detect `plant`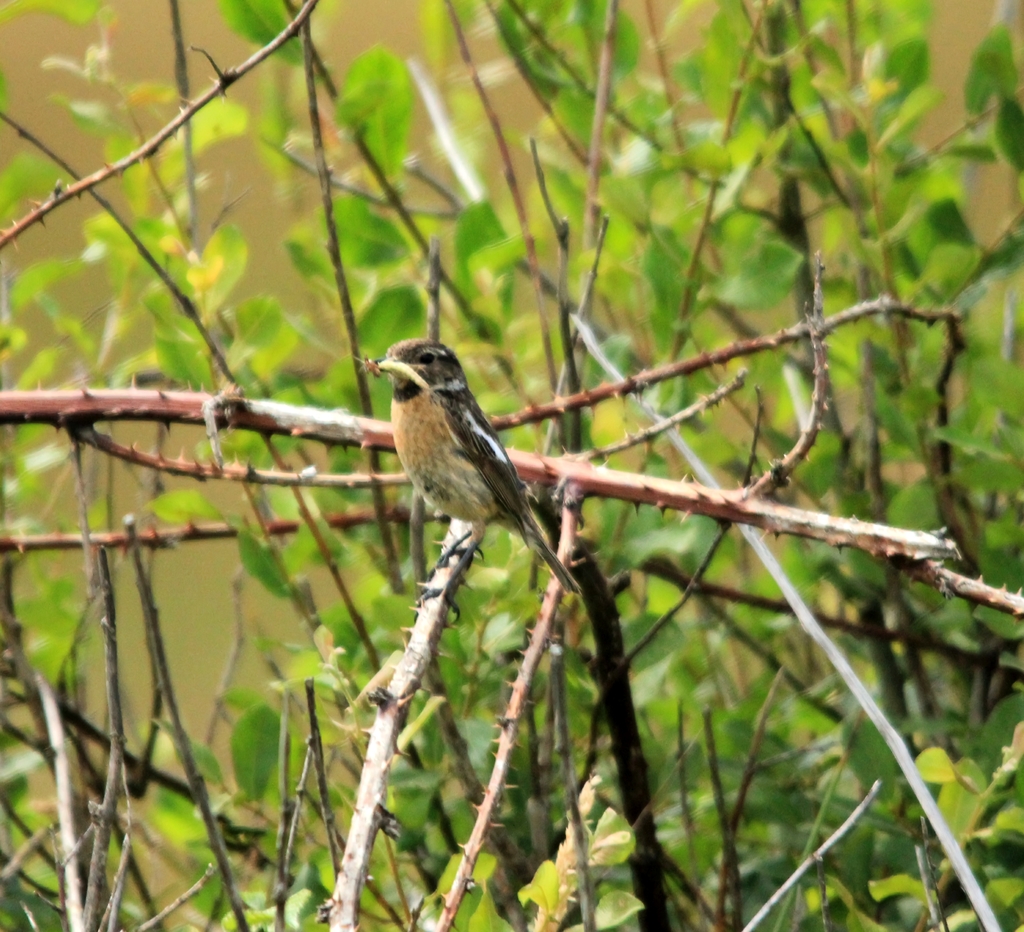
[x1=4, y1=16, x2=1023, y2=908]
